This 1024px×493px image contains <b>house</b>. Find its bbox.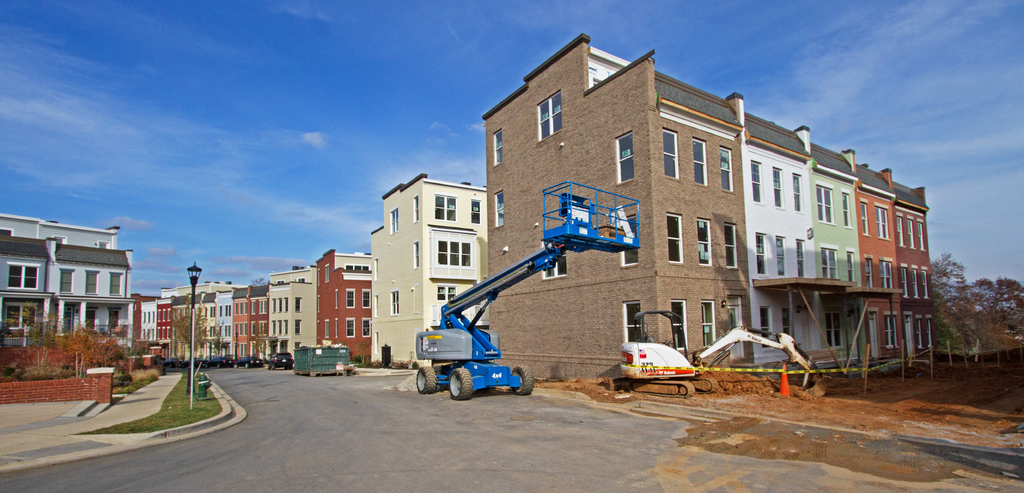
bbox(474, 40, 949, 391).
